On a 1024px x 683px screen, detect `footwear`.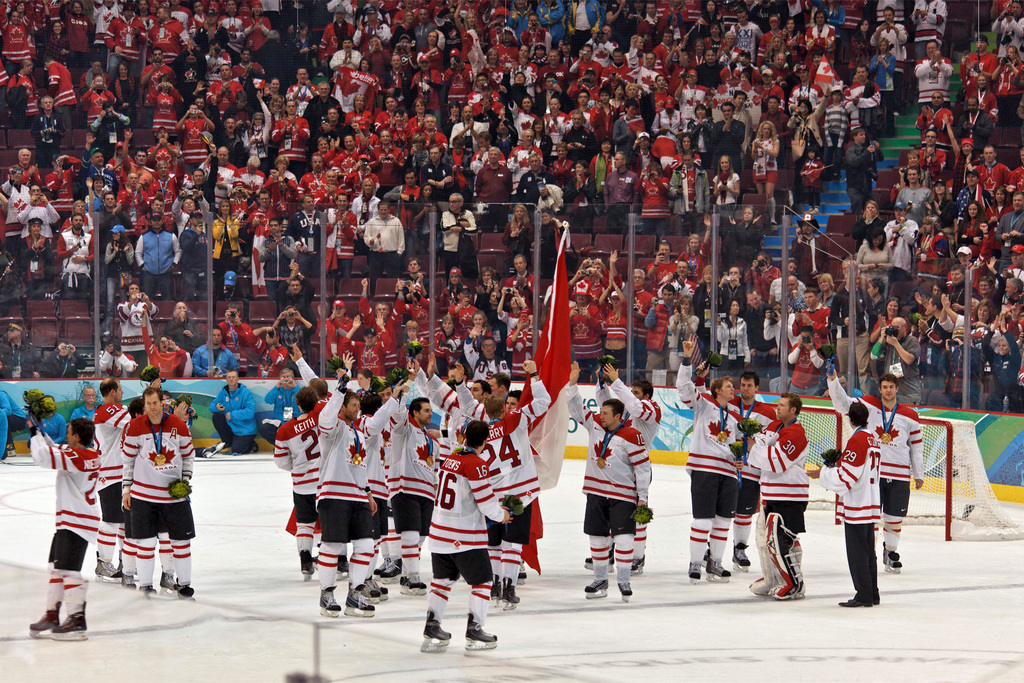
box(407, 577, 426, 597).
